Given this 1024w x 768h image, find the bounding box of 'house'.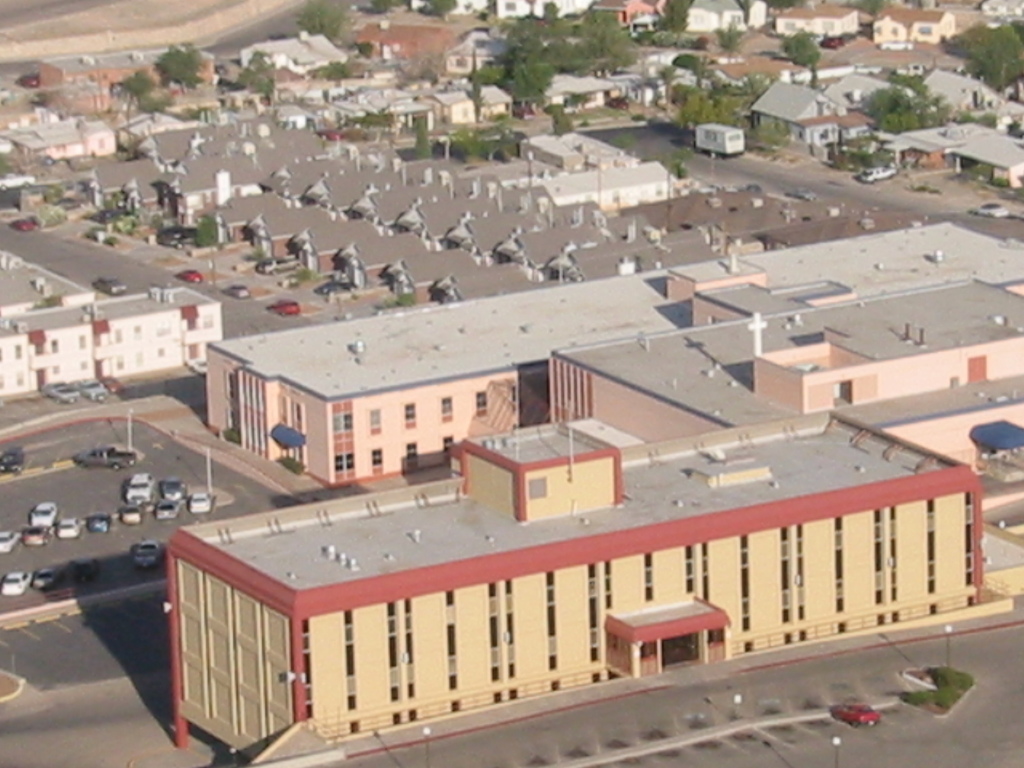
Rect(879, 113, 1020, 200).
